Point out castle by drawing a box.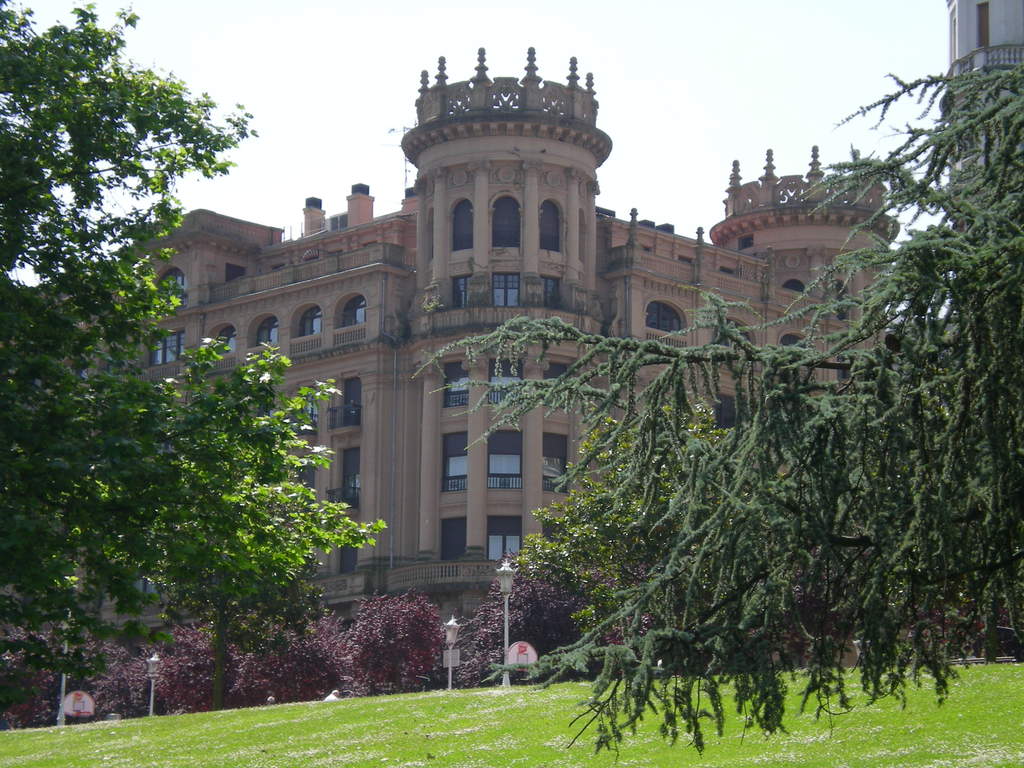
pyautogui.locateOnScreen(936, 0, 1023, 661).
